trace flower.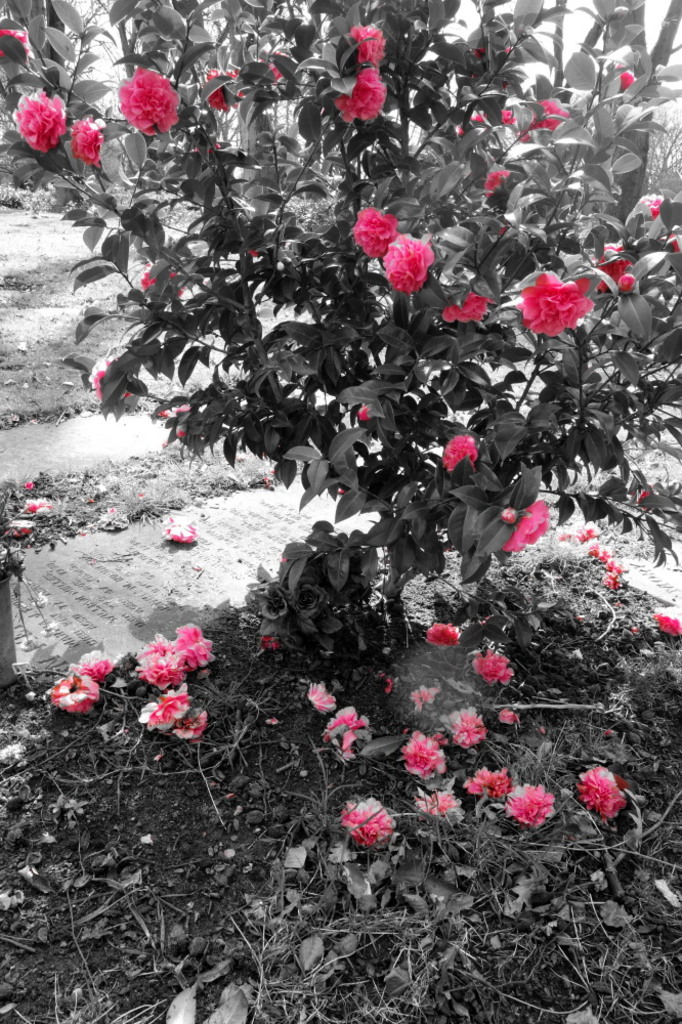
Traced to (x1=0, y1=30, x2=36, y2=65).
